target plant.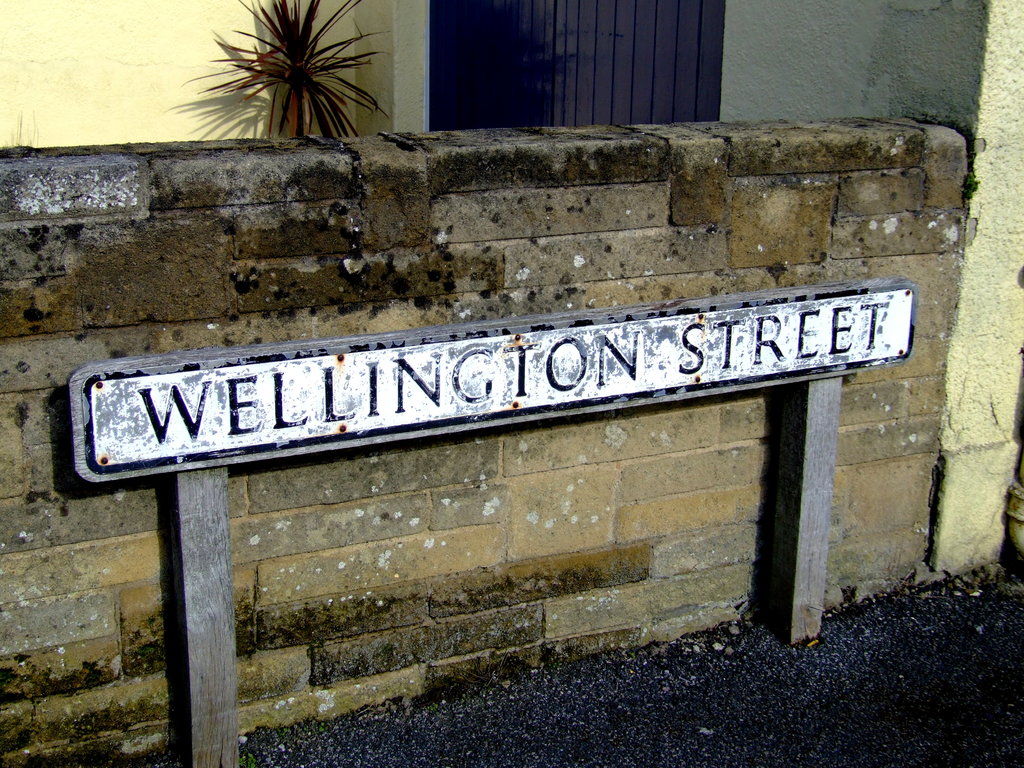
Target region: (151,3,390,130).
